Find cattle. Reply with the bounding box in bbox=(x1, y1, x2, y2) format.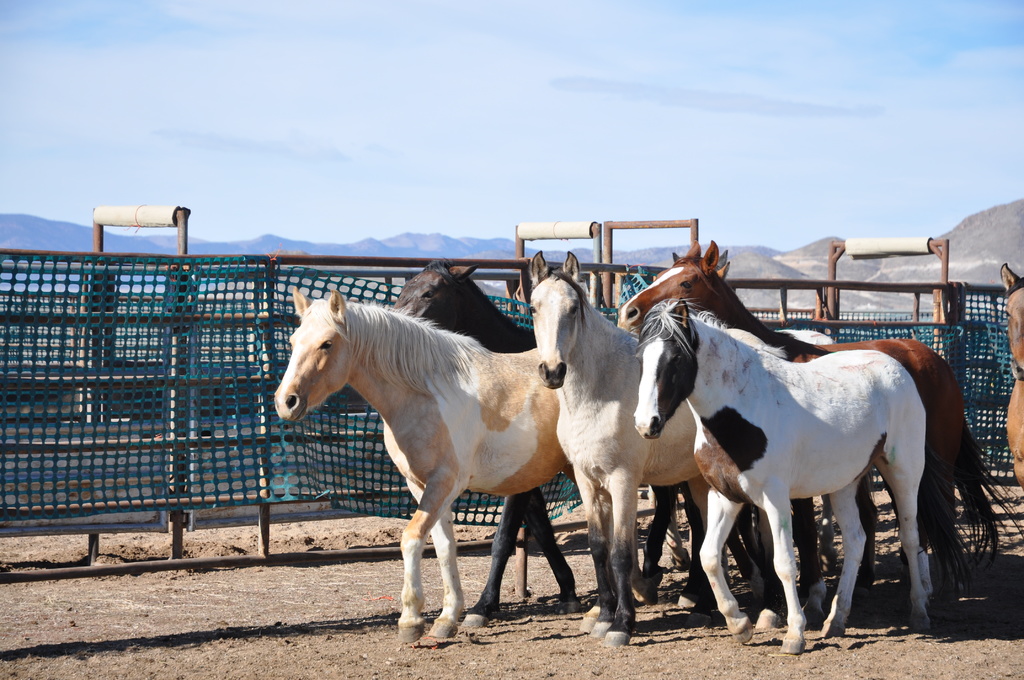
bbox=(522, 249, 712, 639).
